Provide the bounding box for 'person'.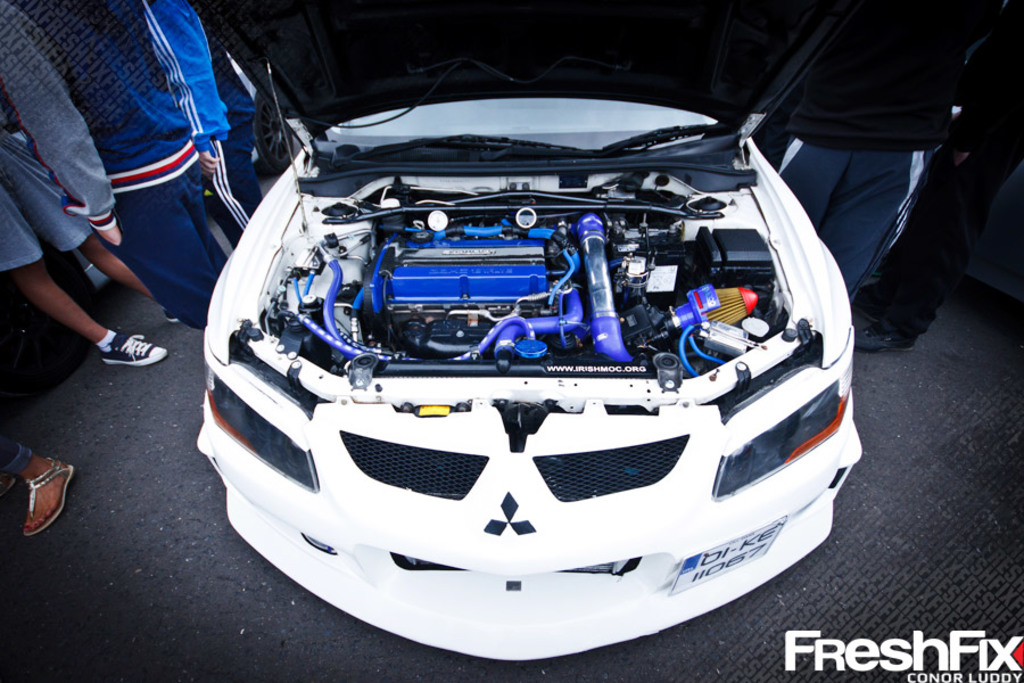
779:0:980:322.
